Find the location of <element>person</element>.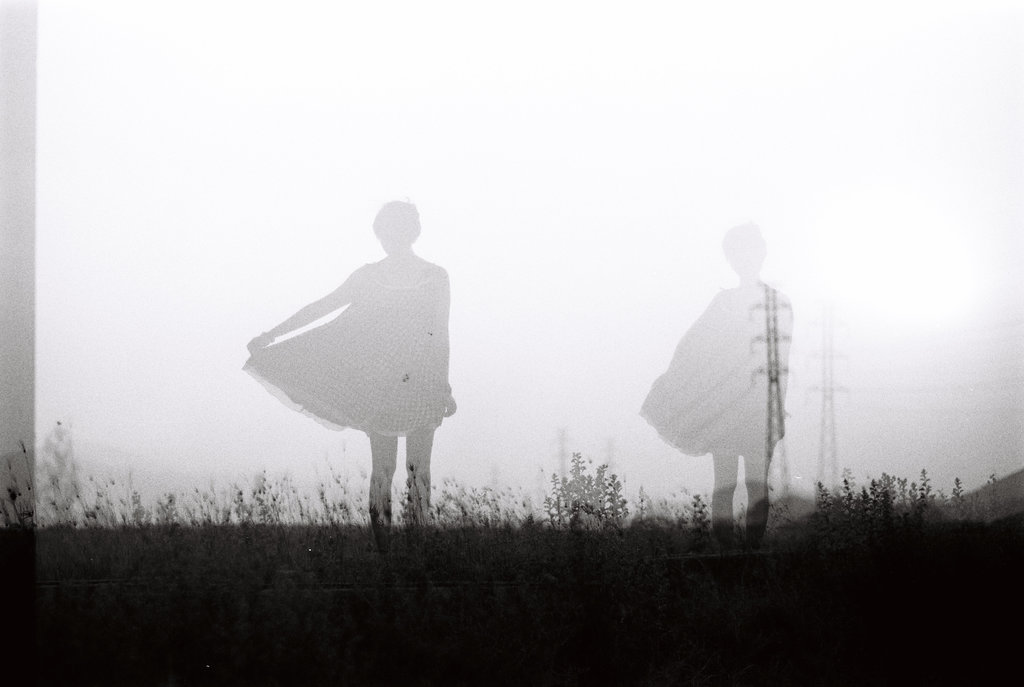
Location: x1=246, y1=186, x2=468, y2=542.
